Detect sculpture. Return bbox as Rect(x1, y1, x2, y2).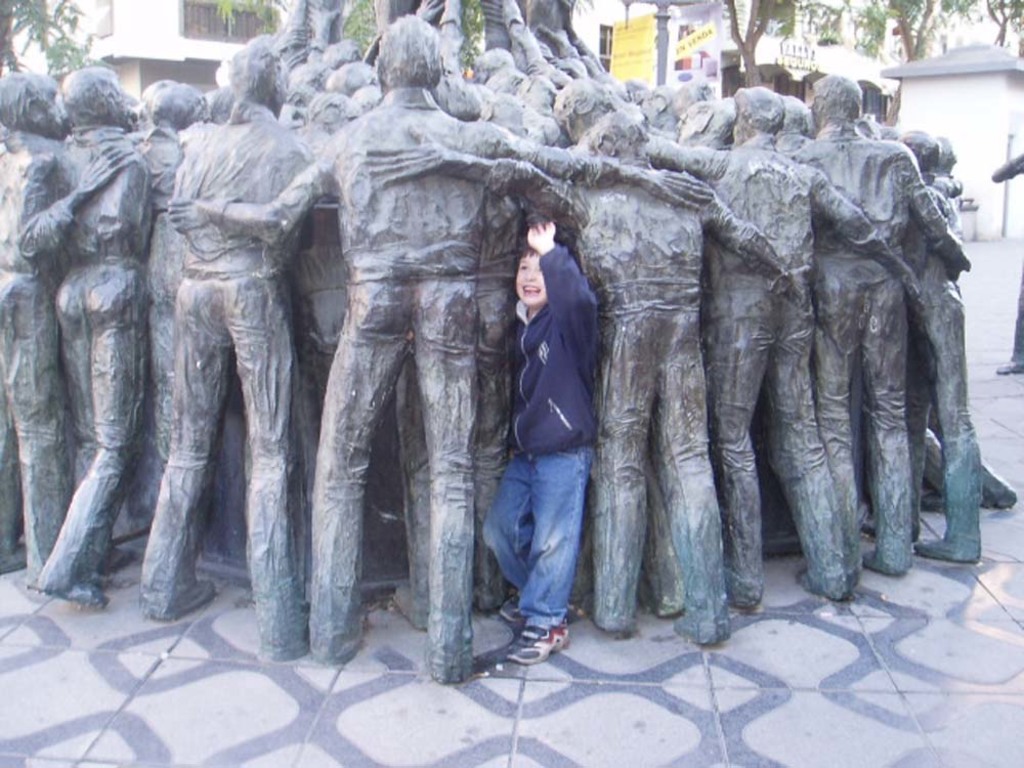
Rect(0, 73, 128, 584).
